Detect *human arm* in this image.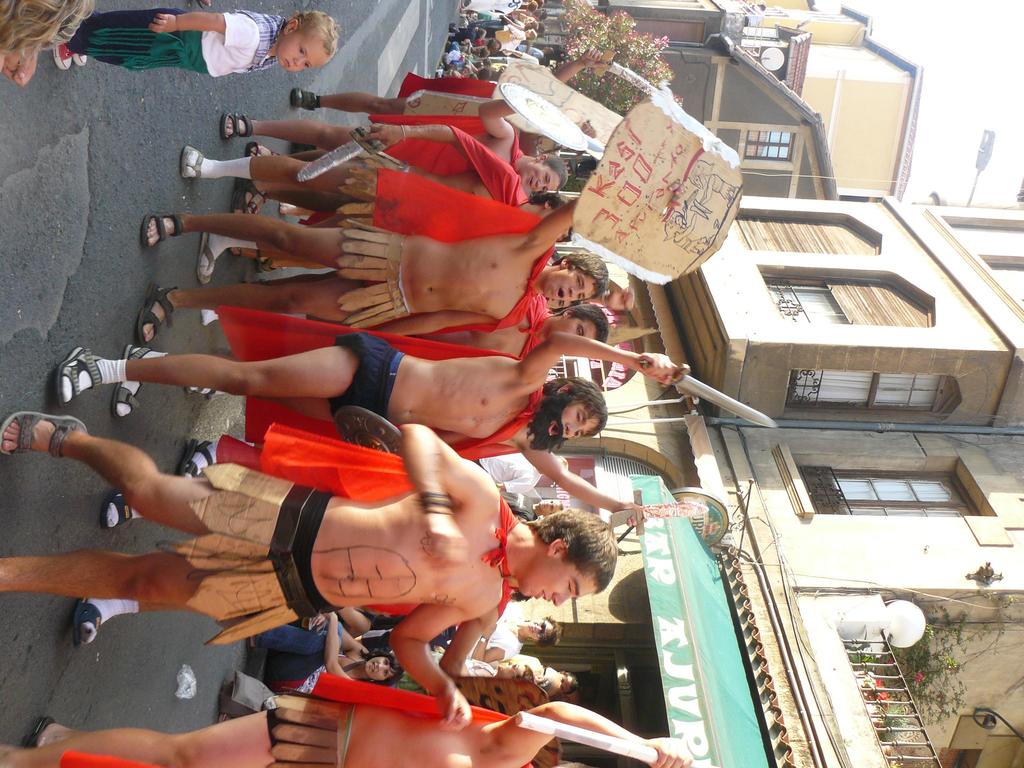
Detection: bbox=(483, 694, 696, 767).
